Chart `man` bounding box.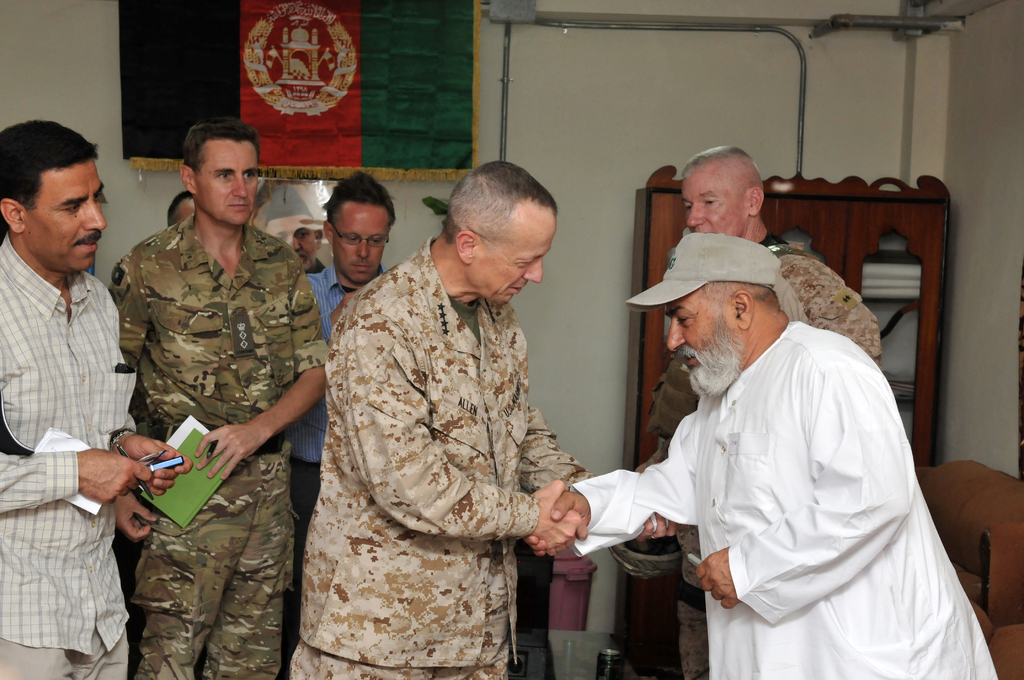
Charted: [106, 117, 331, 679].
